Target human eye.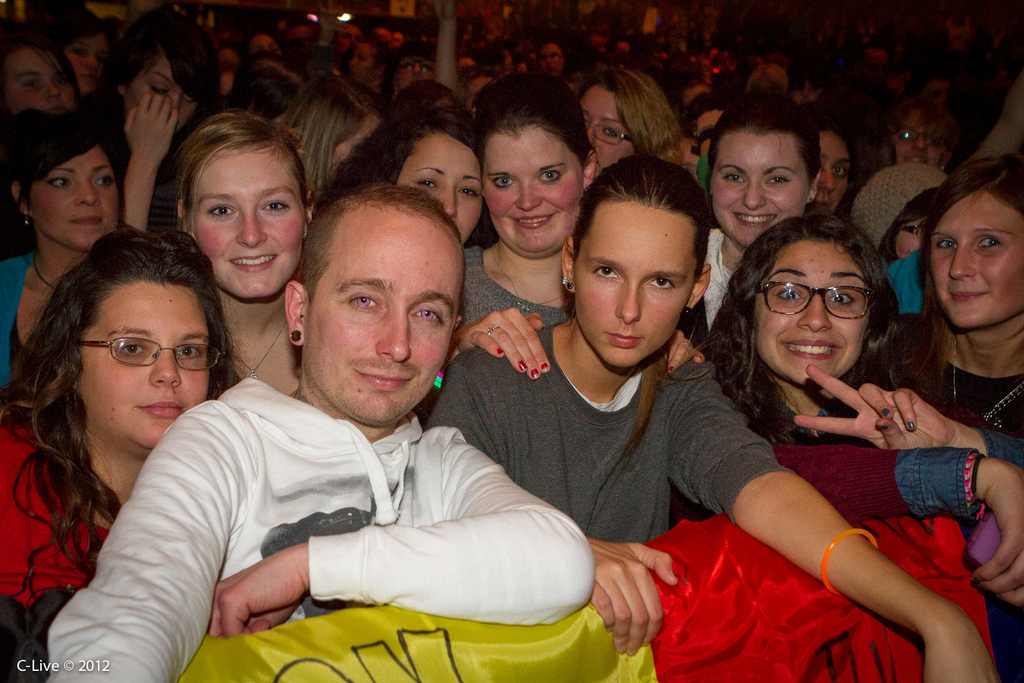
Target region: (left=927, top=135, right=941, bottom=148).
